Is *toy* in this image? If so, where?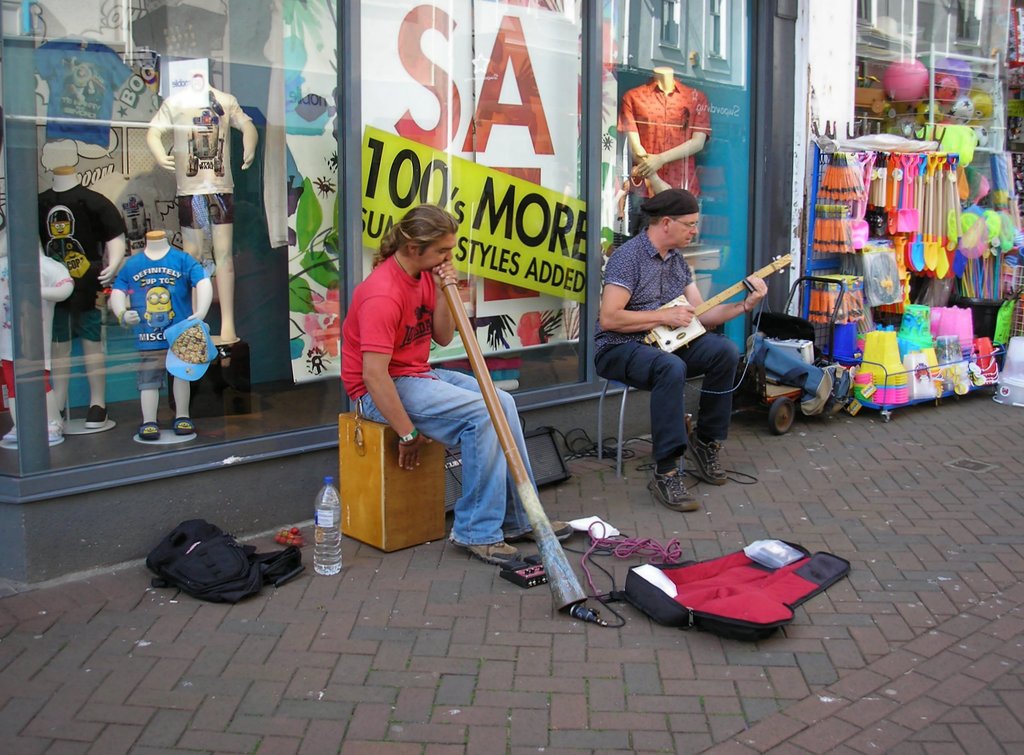
Yes, at [881, 53, 930, 101].
